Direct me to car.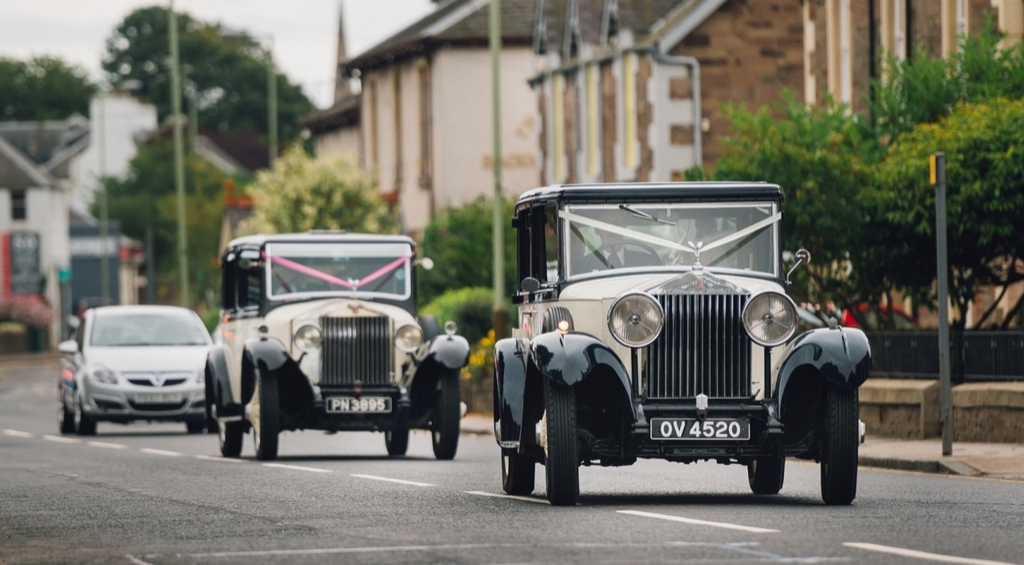
Direction: bbox(47, 301, 220, 433).
